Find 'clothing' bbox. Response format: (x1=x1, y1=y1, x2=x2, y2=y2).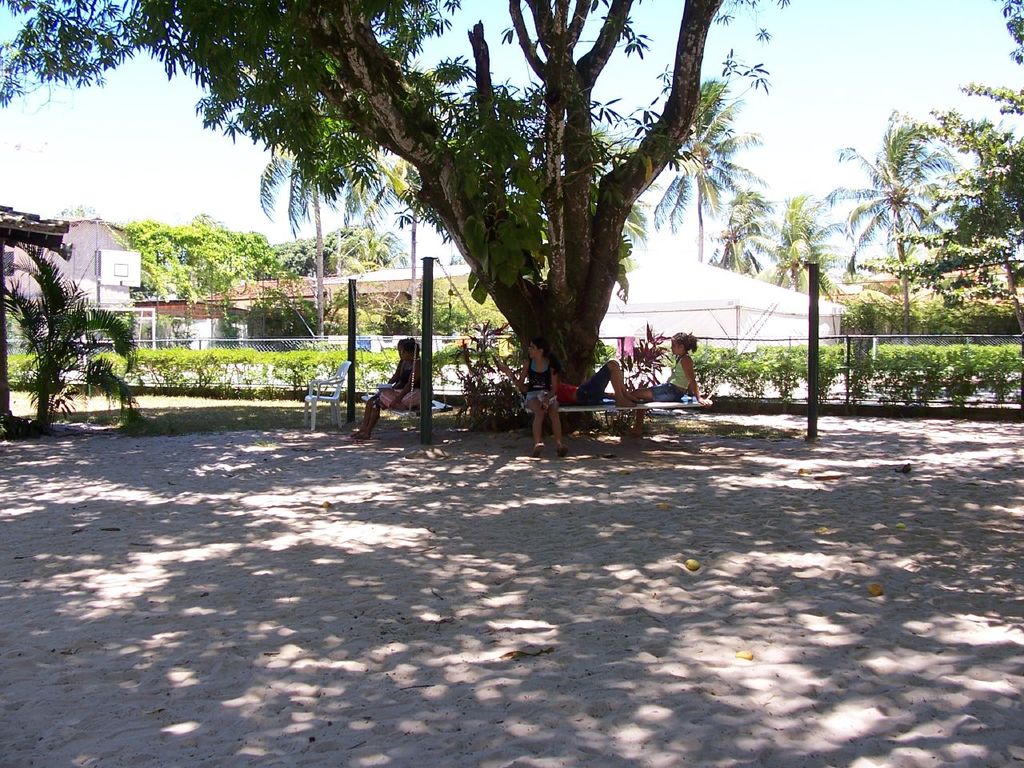
(x1=525, y1=362, x2=558, y2=407).
